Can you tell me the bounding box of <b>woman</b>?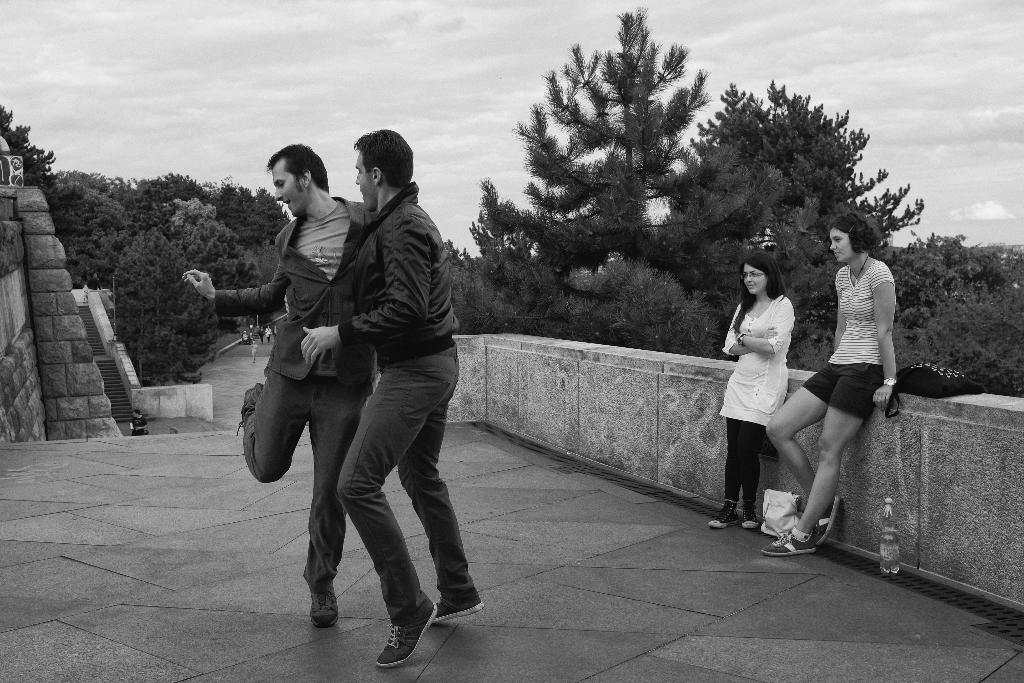
{"x1": 763, "y1": 207, "x2": 897, "y2": 553}.
